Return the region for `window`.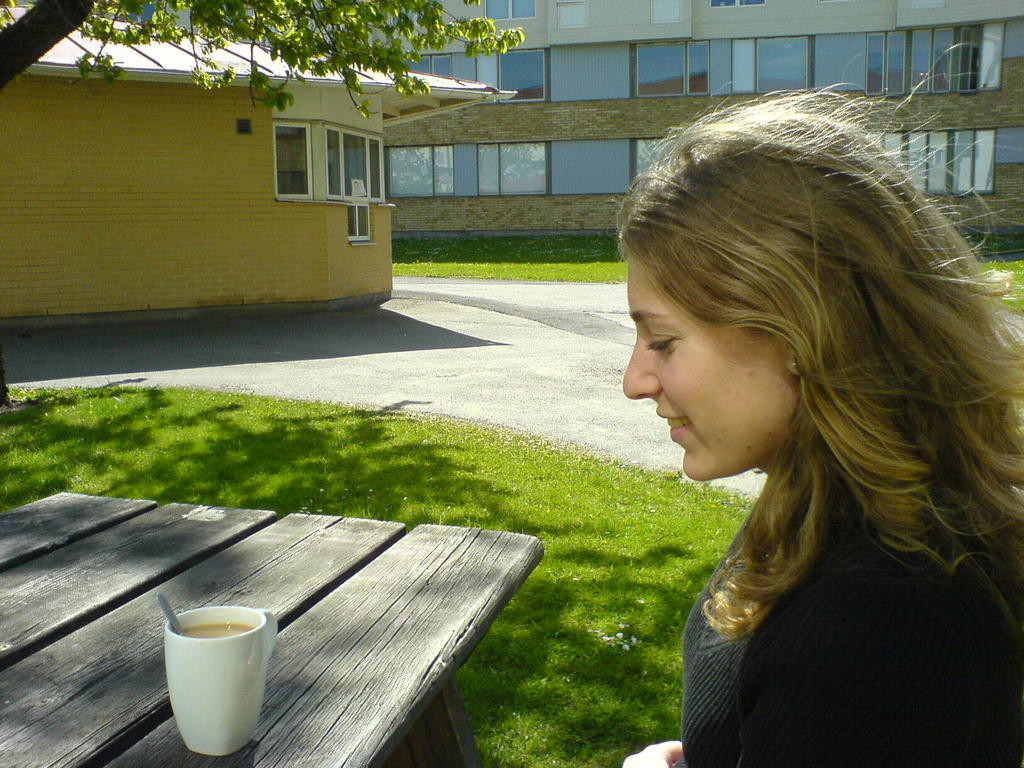
(x1=351, y1=202, x2=373, y2=241).
